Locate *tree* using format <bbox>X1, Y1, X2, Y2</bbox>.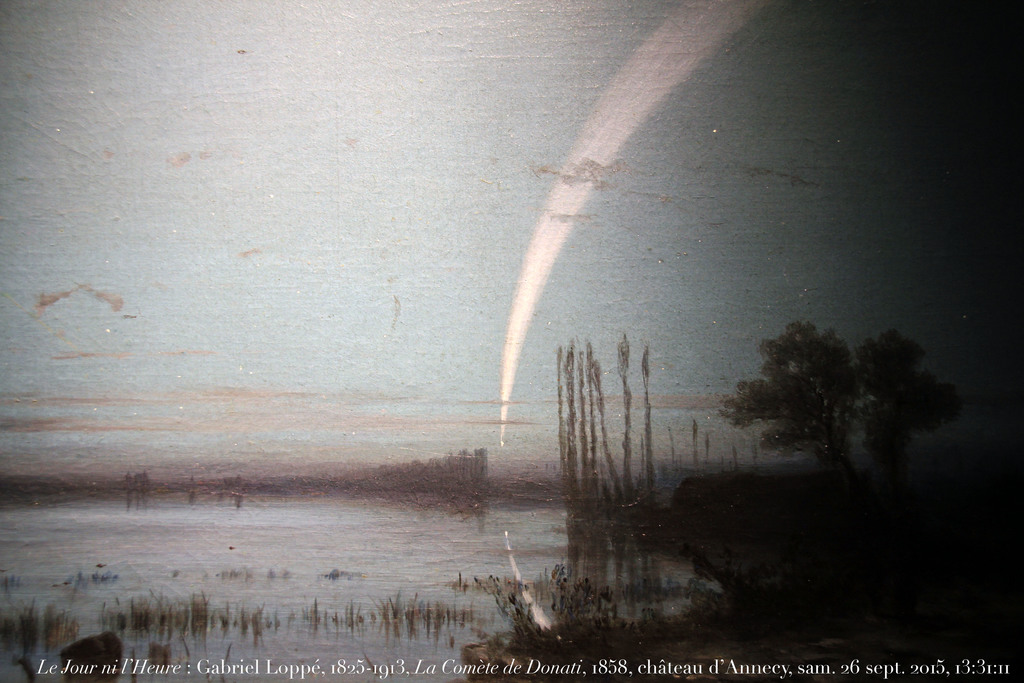
<bbox>855, 328, 959, 452</bbox>.
